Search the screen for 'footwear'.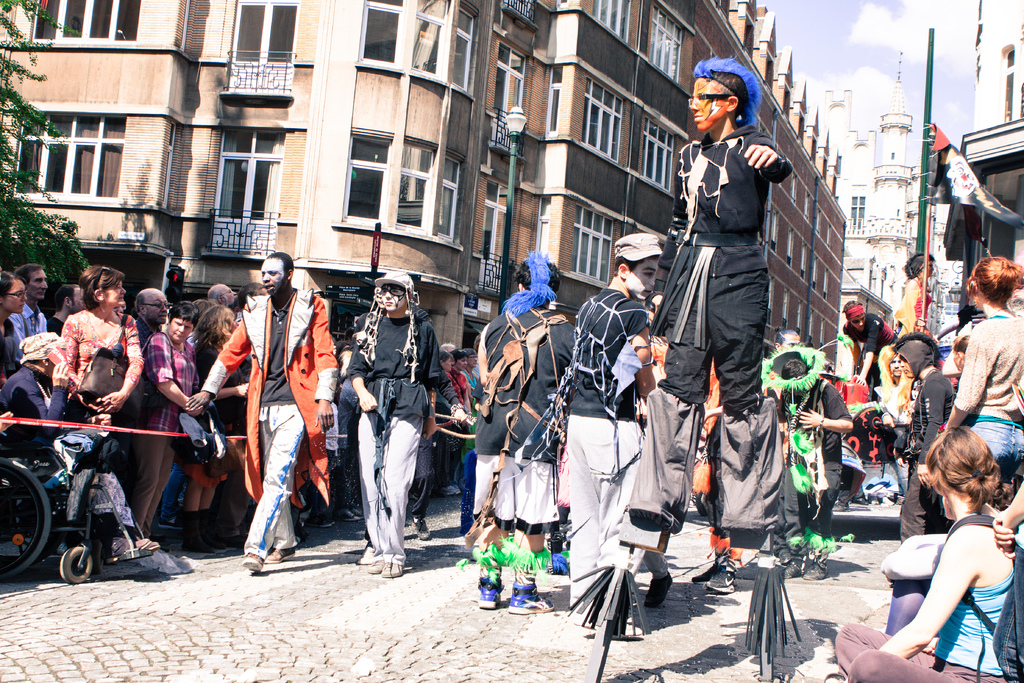
Found at 442:483:458:493.
